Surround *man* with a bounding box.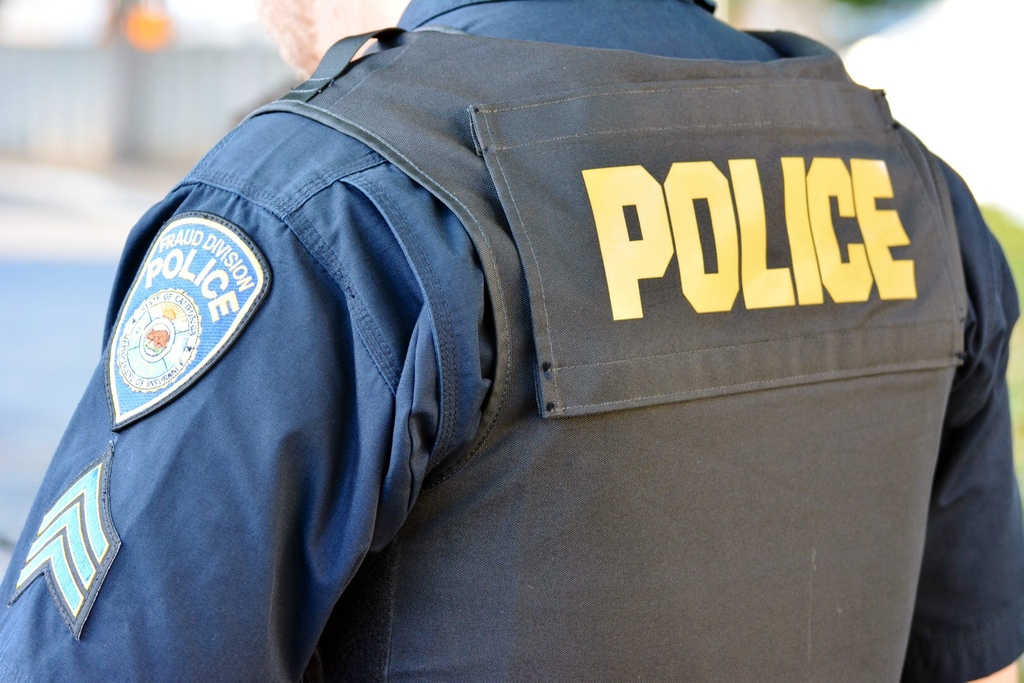
[x1=17, y1=0, x2=1001, y2=681].
